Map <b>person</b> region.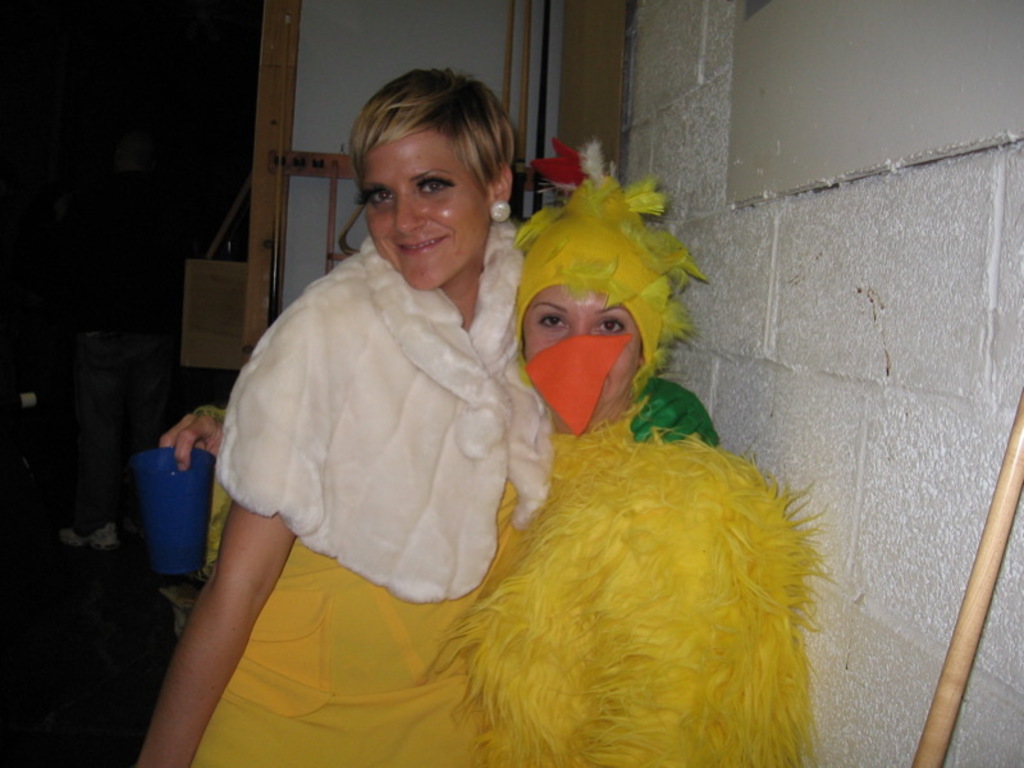
Mapped to x1=132, y1=63, x2=719, y2=767.
